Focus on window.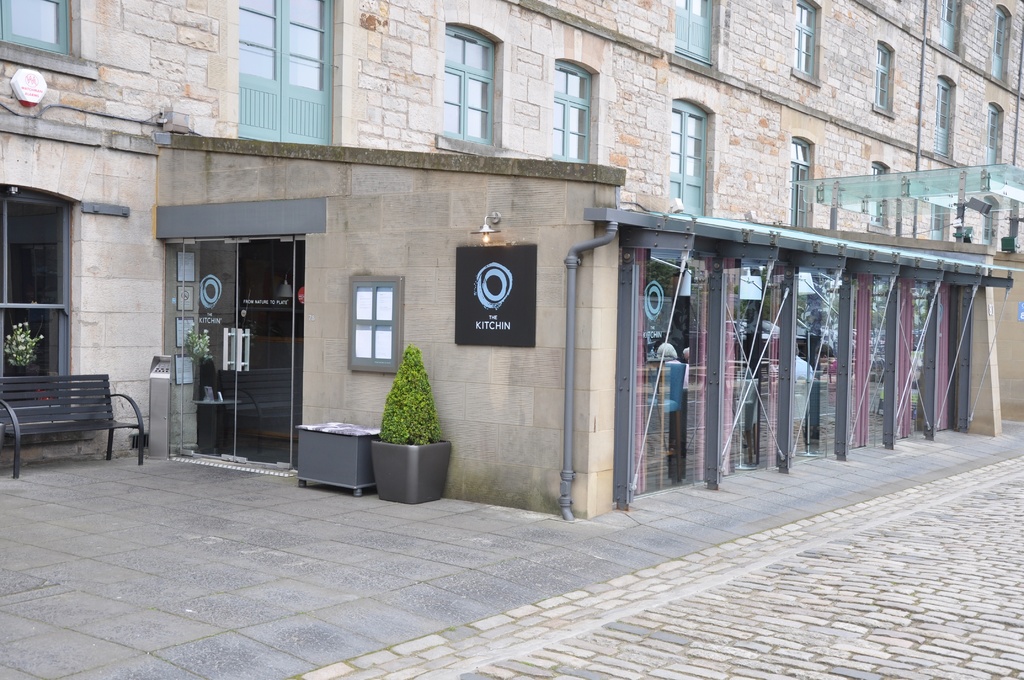
Focused at (left=929, top=202, right=945, bottom=241).
